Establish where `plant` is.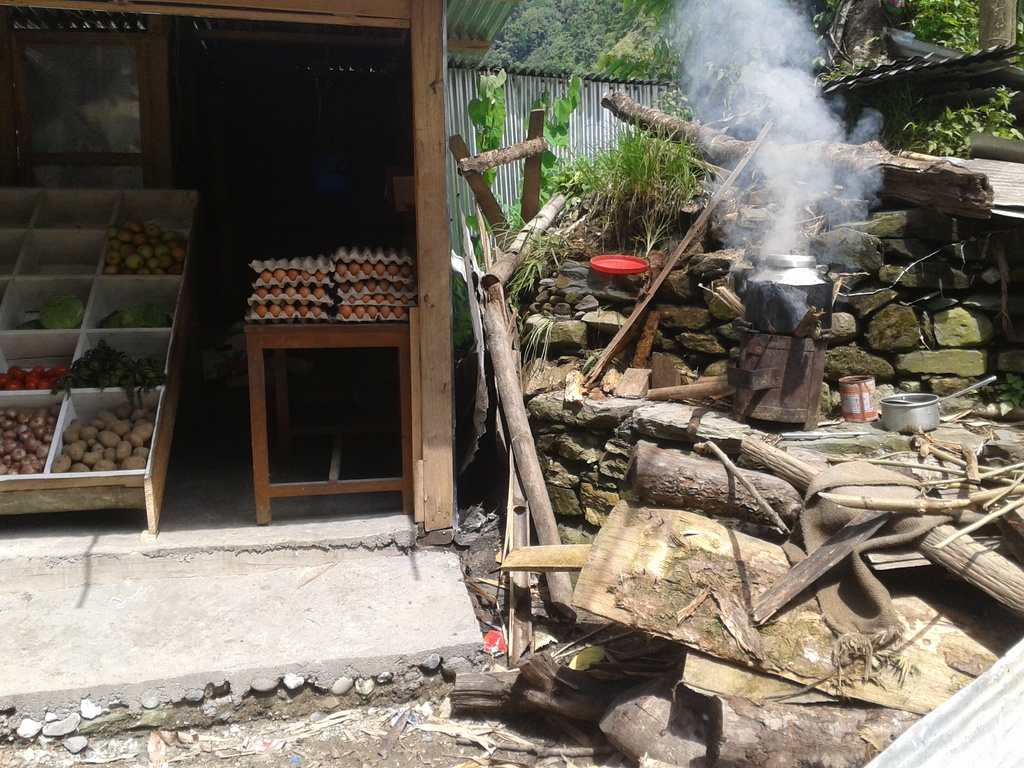
Established at BBox(514, 109, 712, 230).
